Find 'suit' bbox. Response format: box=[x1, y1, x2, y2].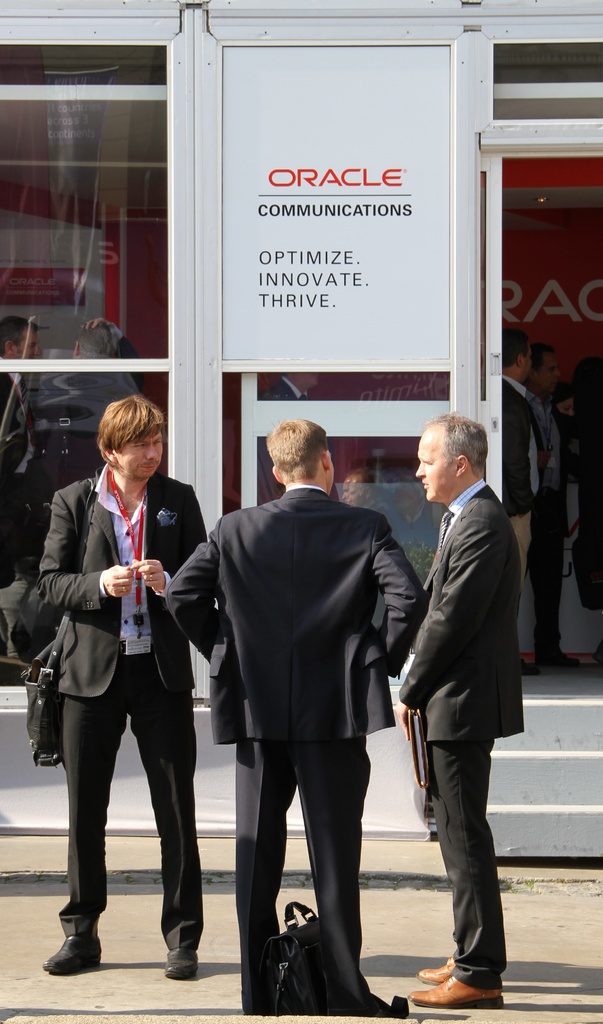
box=[398, 479, 524, 991].
